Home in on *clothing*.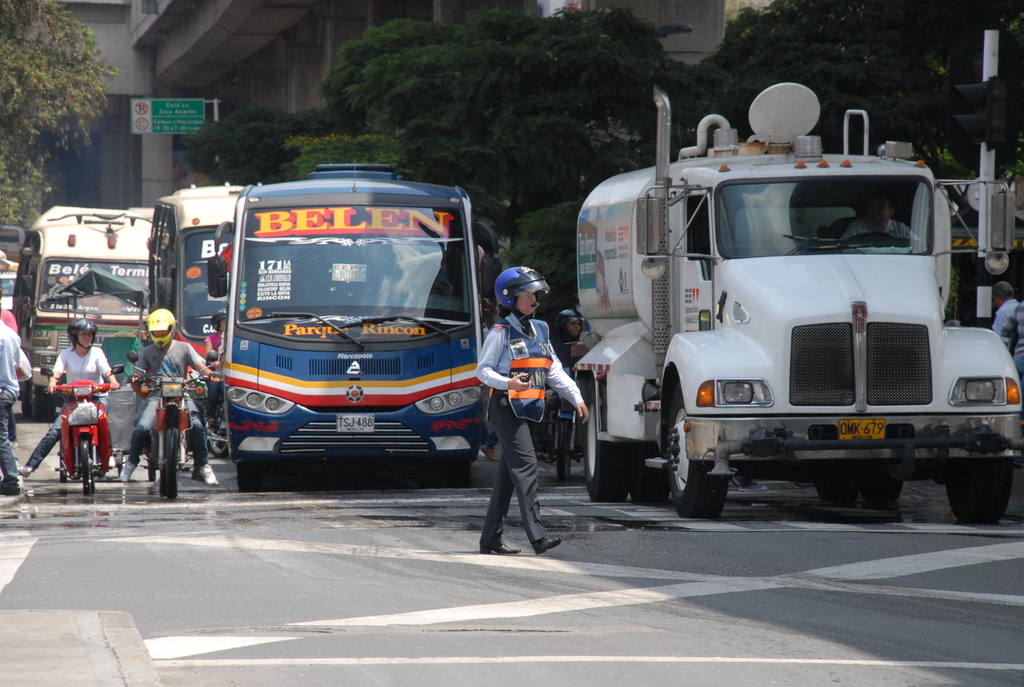
Homed in at 1000 301 1023 381.
